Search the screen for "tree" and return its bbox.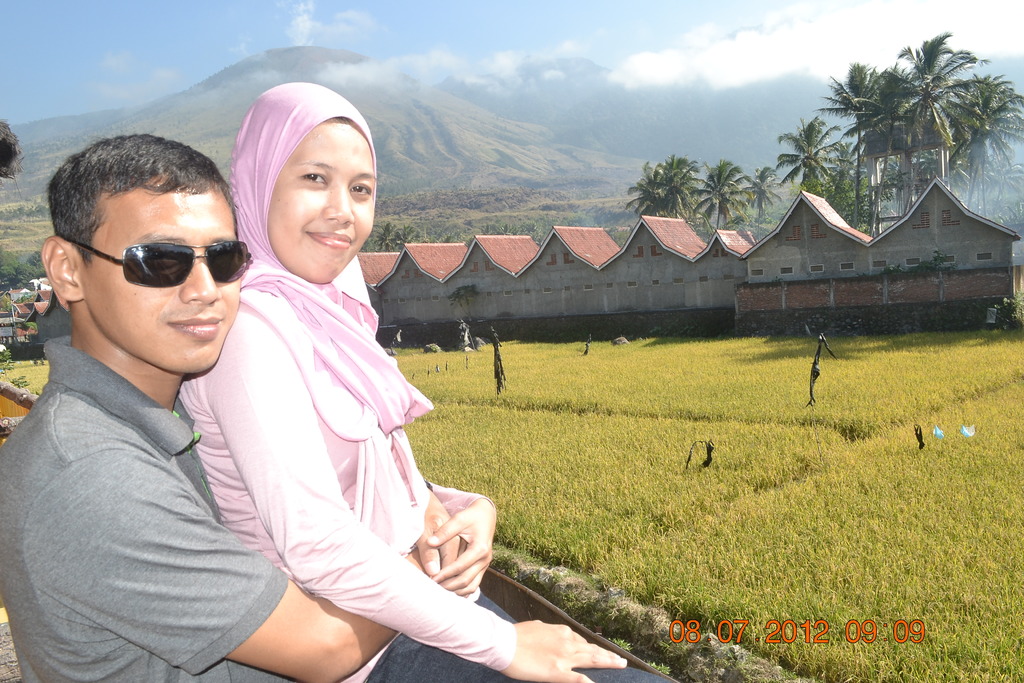
Found: locate(0, 114, 76, 345).
